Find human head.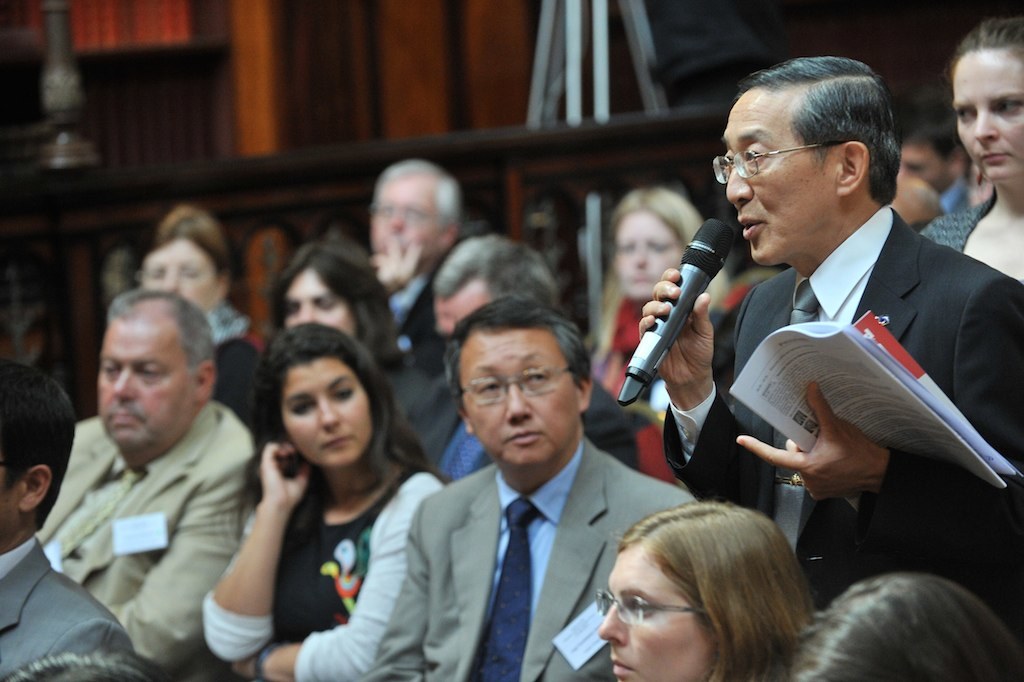
(946,12,1023,188).
